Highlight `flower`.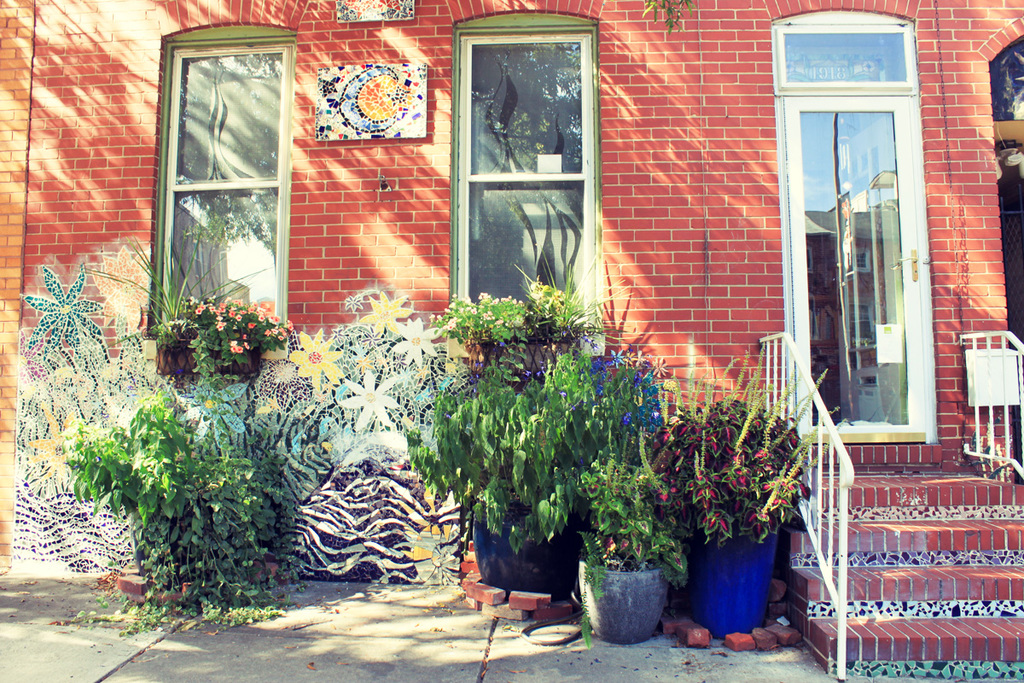
Highlighted region: [341, 292, 362, 314].
